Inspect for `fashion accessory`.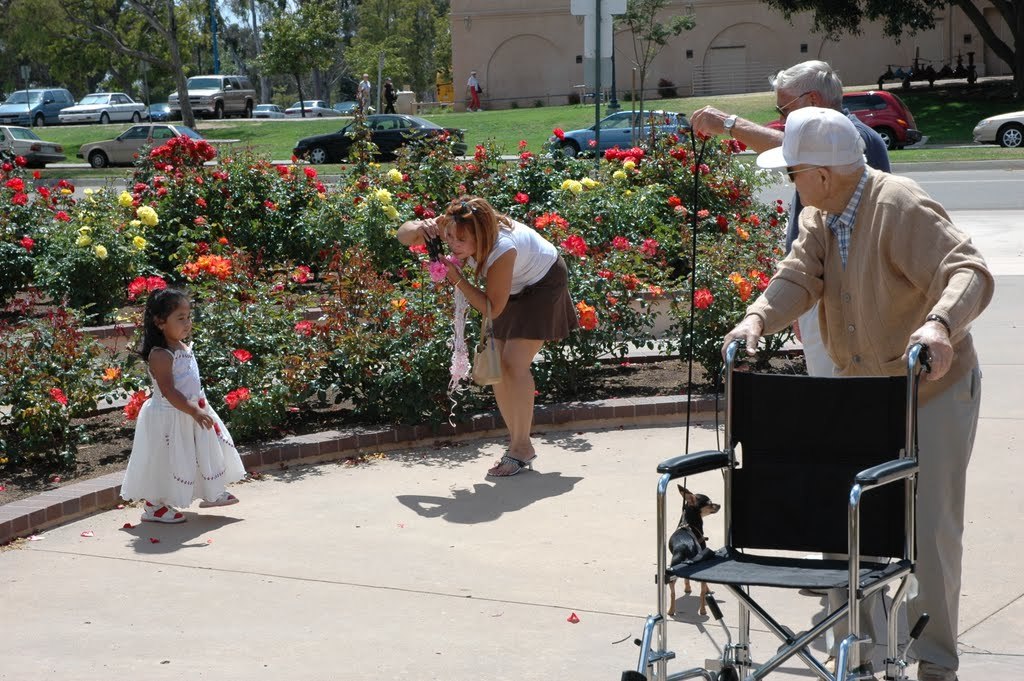
Inspection: detection(469, 295, 500, 387).
